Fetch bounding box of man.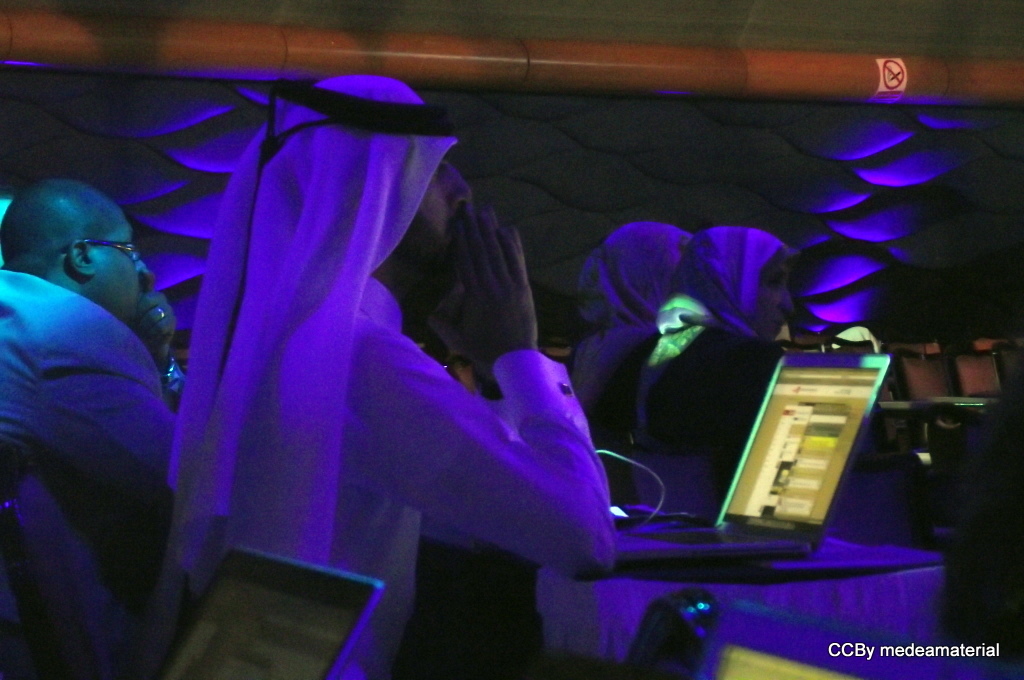
Bbox: l=168, t=74, r=621, b=679.
